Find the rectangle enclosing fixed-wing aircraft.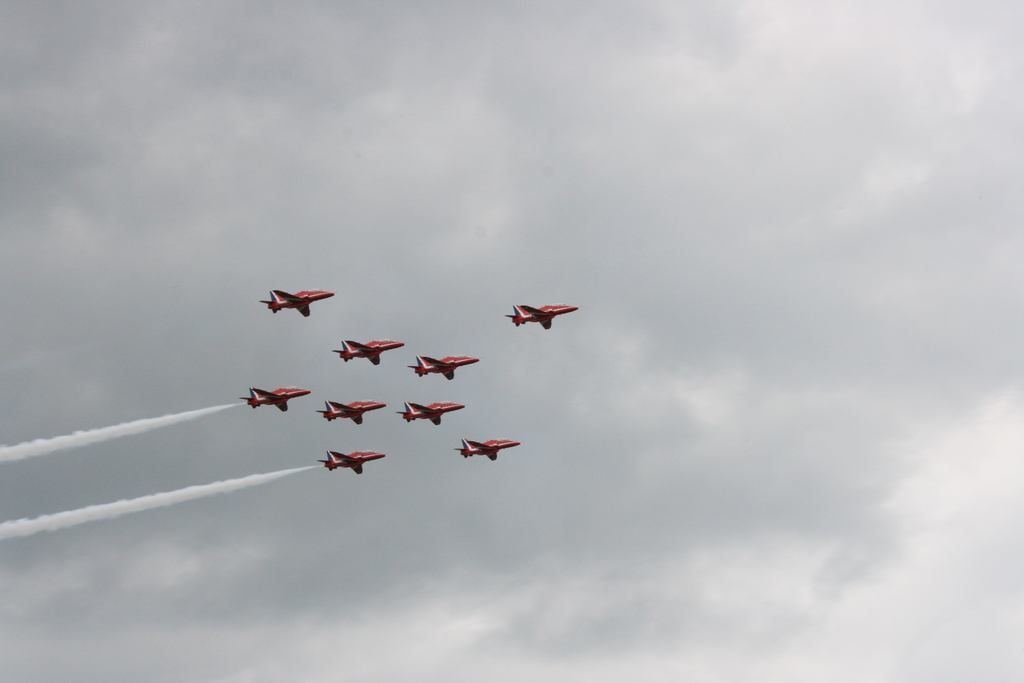
[left=314, top=396, right=384, bottom=429].
